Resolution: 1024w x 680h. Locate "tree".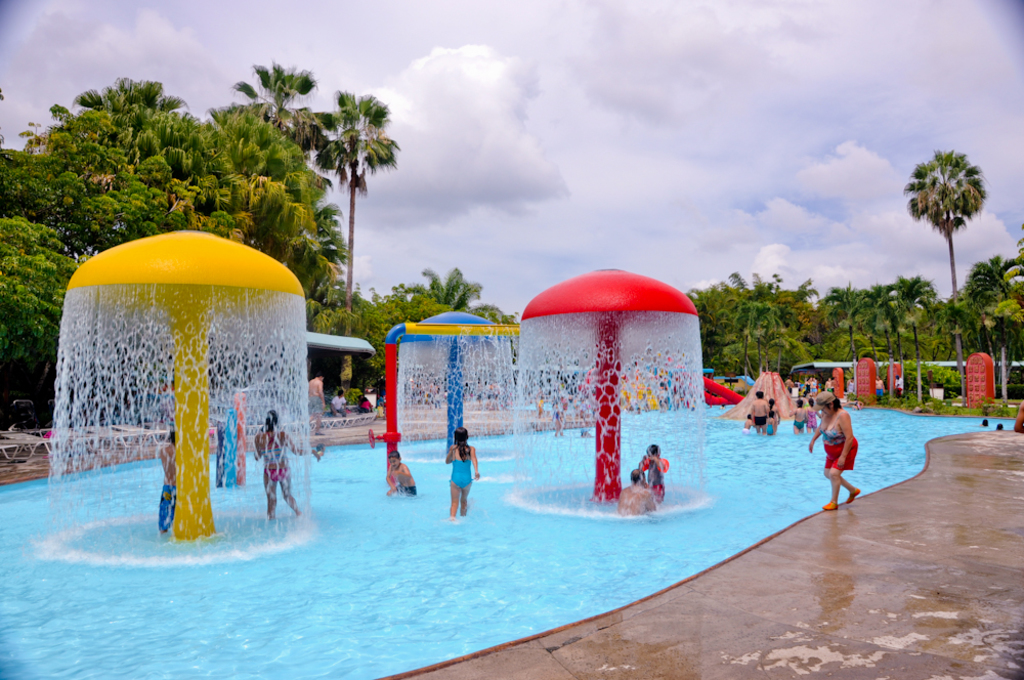
select_region(311, 86, 402, 386).
